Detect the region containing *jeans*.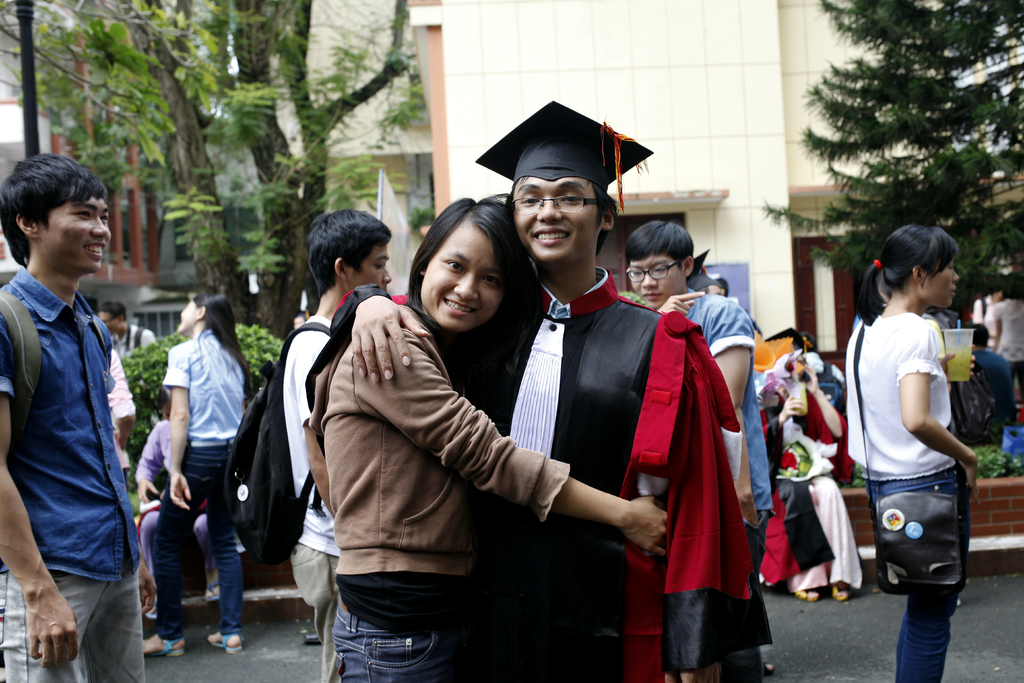
detection(866, 463, 965, 682).
